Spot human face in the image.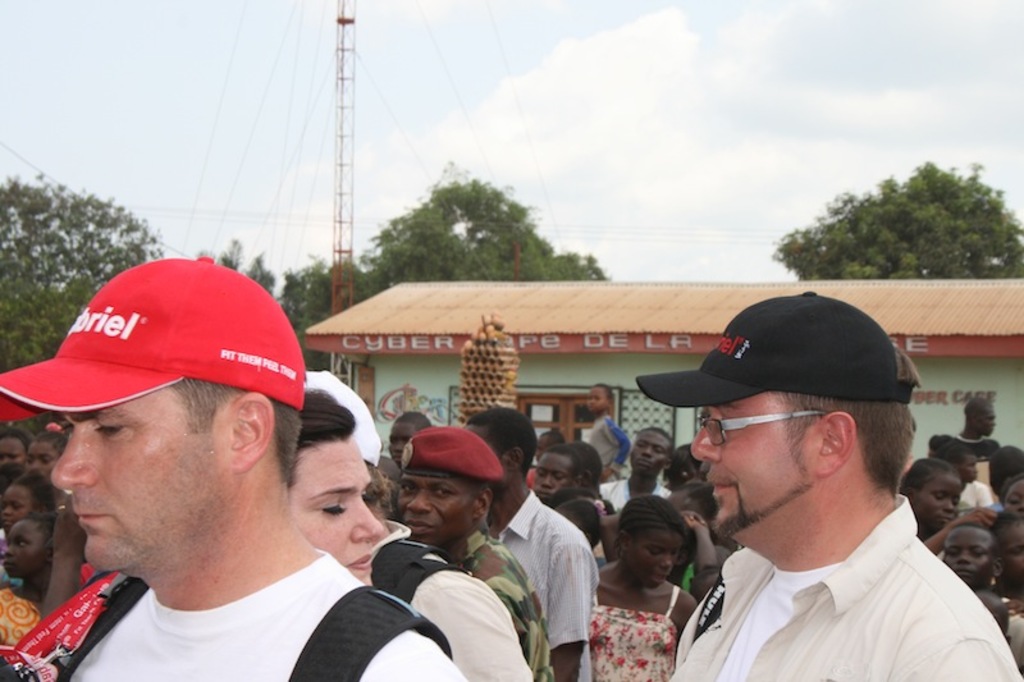
human face found at (x1=0, y1=434, x2=28, y2=464).
